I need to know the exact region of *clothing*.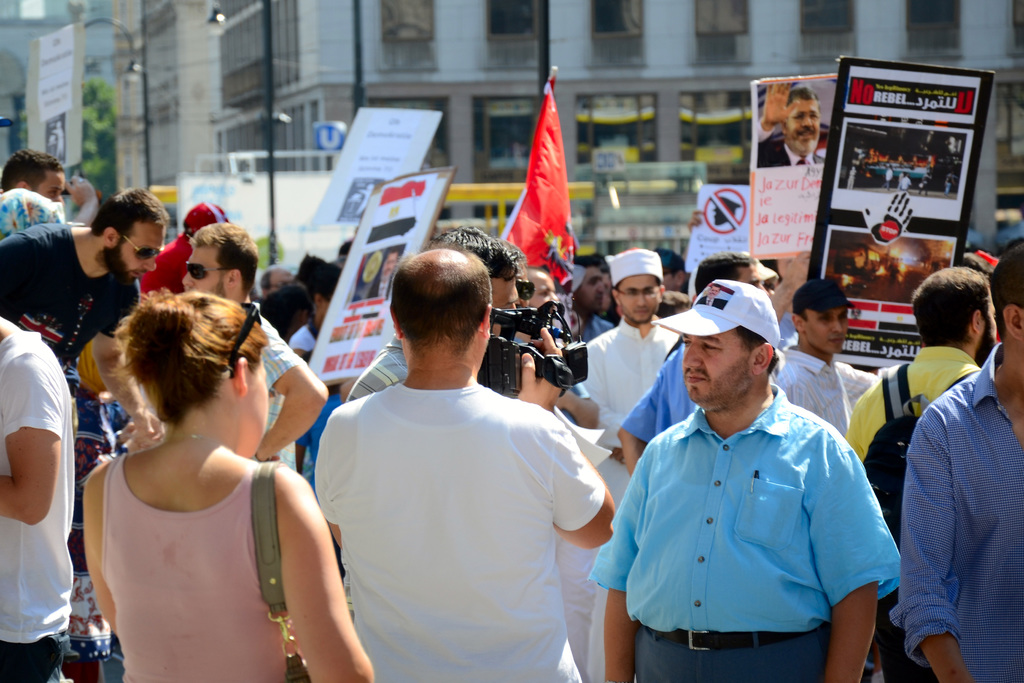
Region: crop(500, 338, 585, 395).
